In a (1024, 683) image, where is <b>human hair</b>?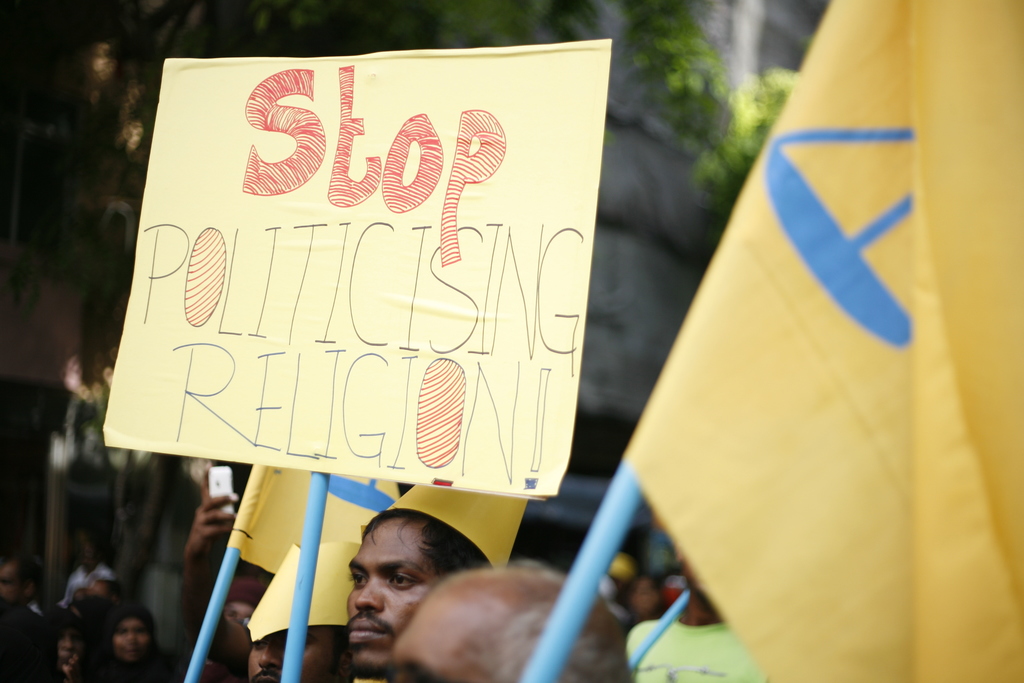
(left=44, top=606, right=81, bottom=635).
